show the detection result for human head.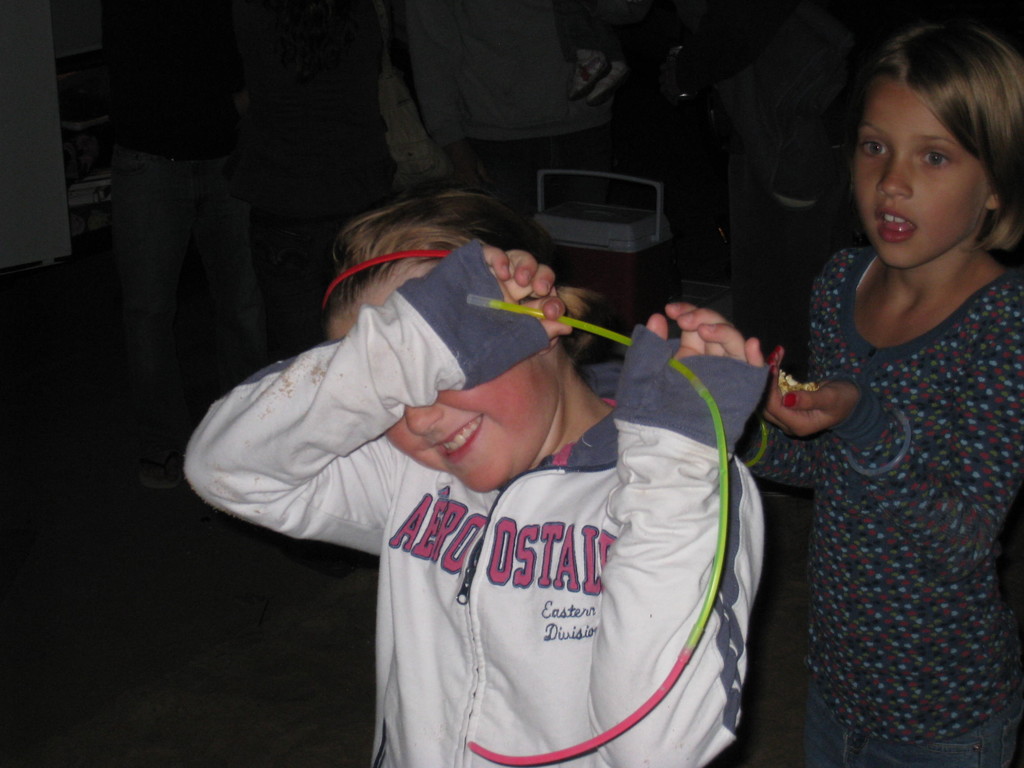
<bbox>319, 192, 572, 492</bbox>.
